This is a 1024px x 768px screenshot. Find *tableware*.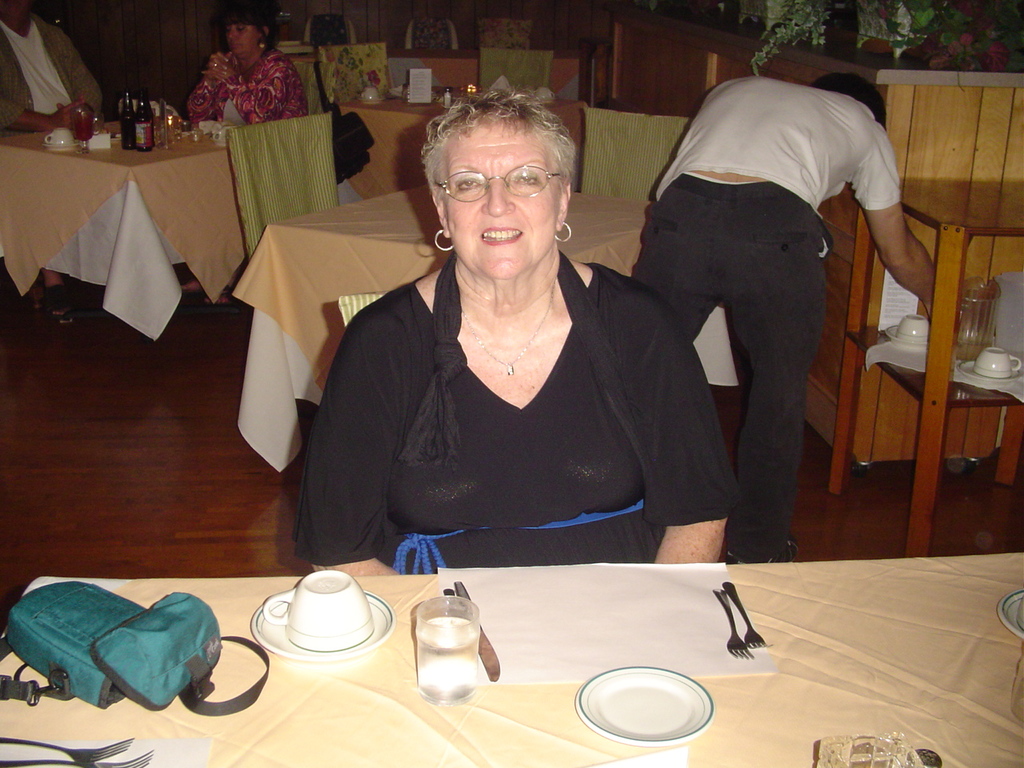
Bounding box: 44/138/80/150.
